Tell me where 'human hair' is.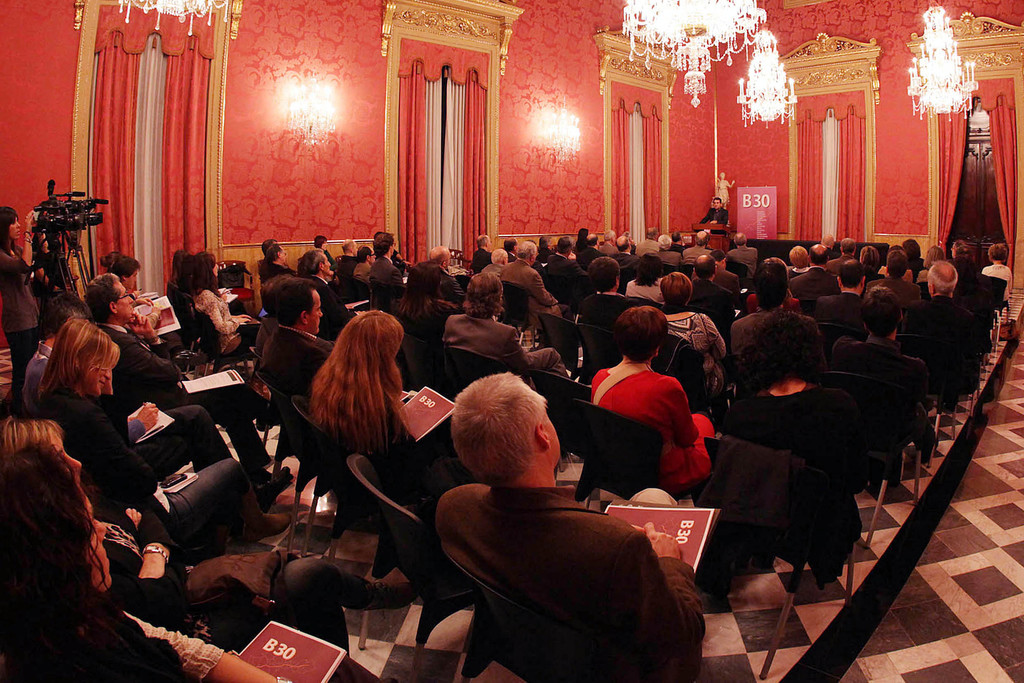
'human hair' is at <box>476,235,489,248</box>.
